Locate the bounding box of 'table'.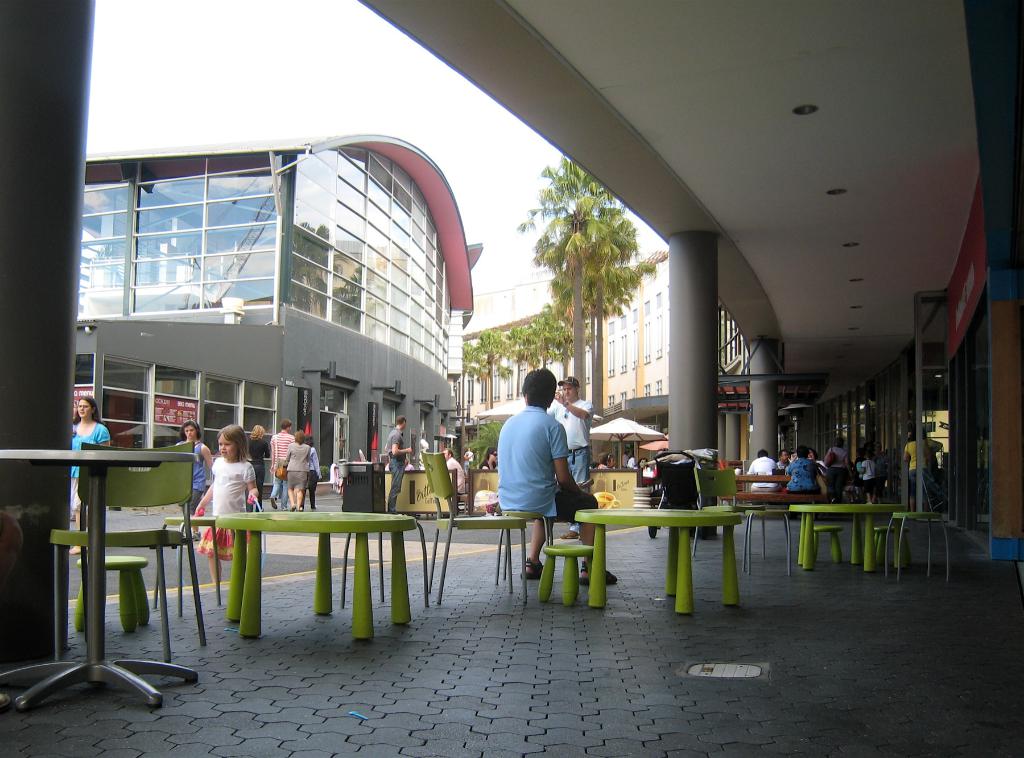
Bounding box: 2:449:202:711.
